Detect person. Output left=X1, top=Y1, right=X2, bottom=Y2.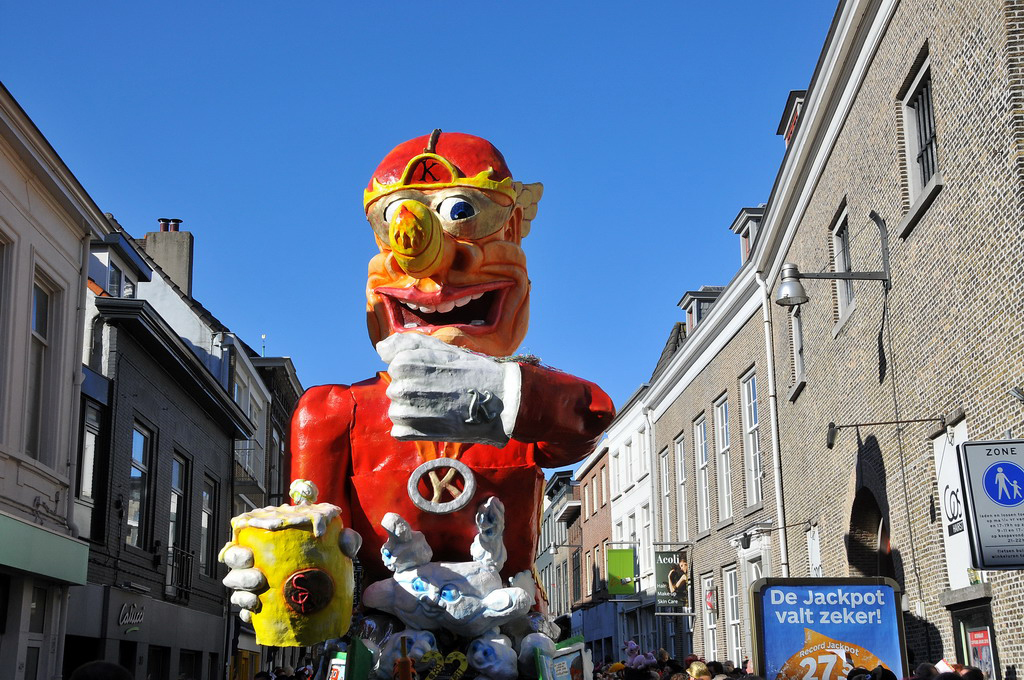
left=686, top=662, right=712, bottom=679.
